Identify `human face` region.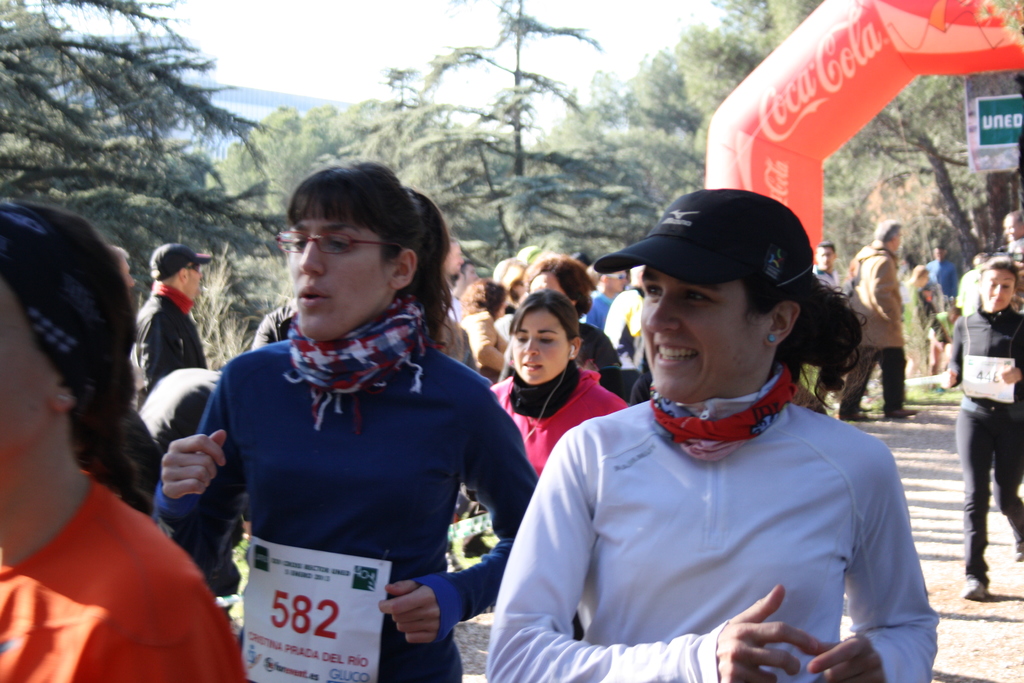
Region: BBox(980, 270, 1018, 309).
